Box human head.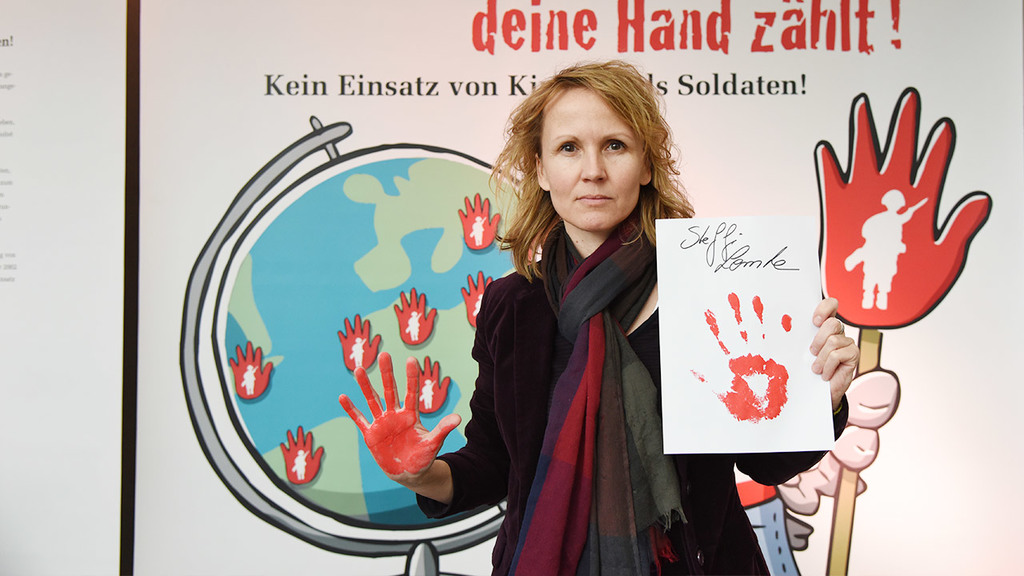
(x1=513, y1=58, x2=674, y2=223).
